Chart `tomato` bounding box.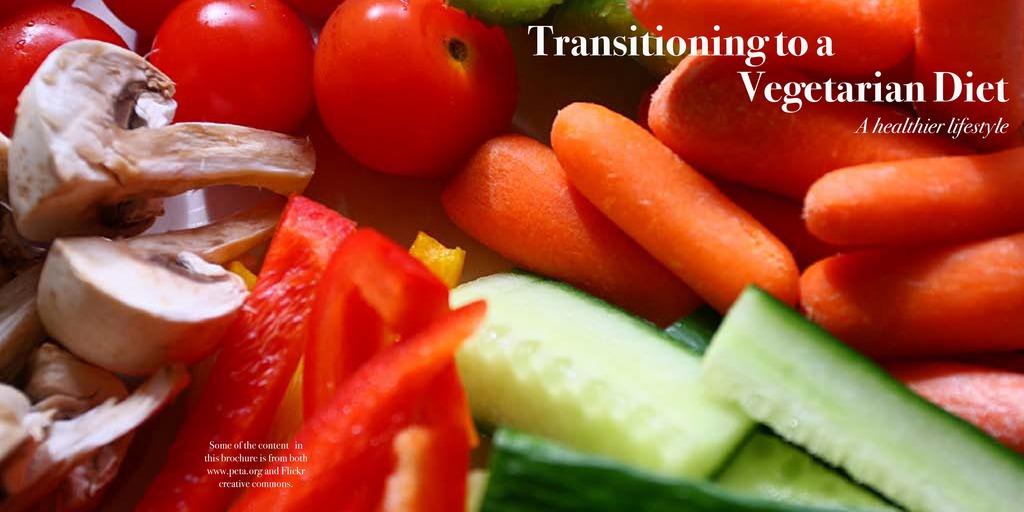
Charted: locate(150, 0, 319, 138).
